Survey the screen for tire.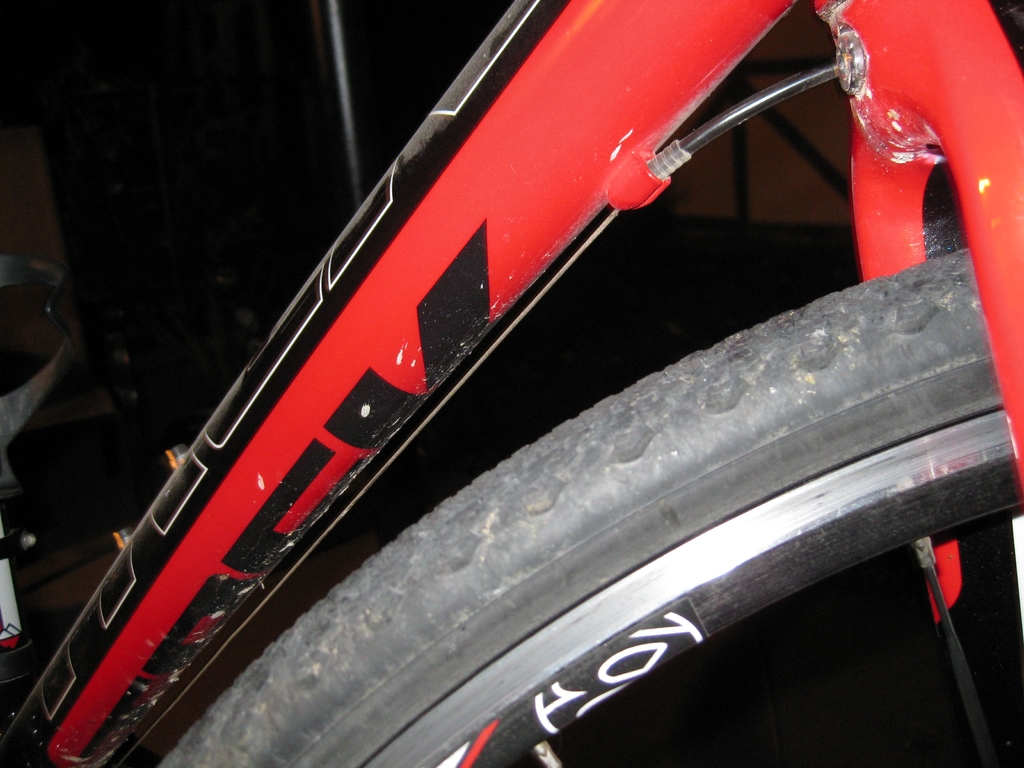
Survey found: bbox=(155, 247, 1023, 767).
